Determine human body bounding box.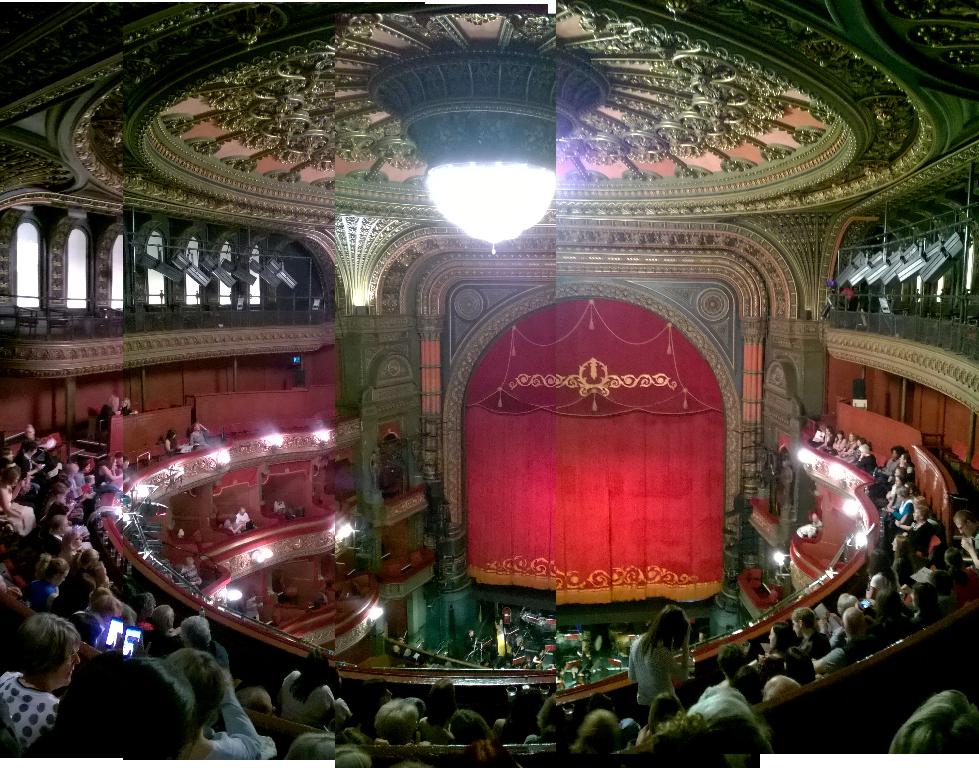
Determined: box=[101, 387, 121, 416].
